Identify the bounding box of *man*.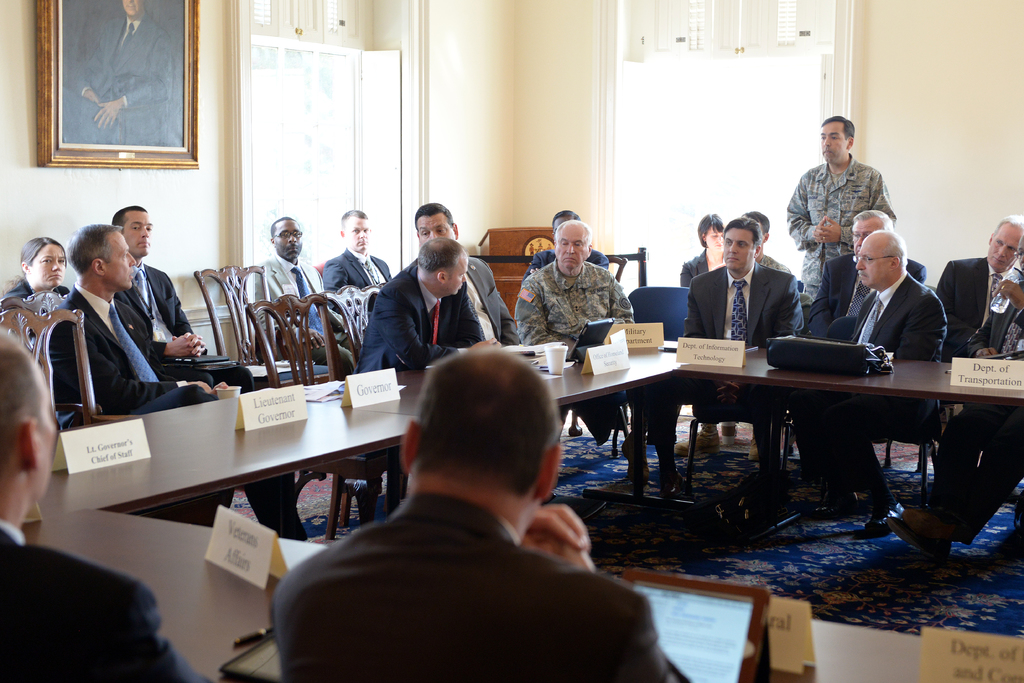
detection(530, 207, 614, 268).
